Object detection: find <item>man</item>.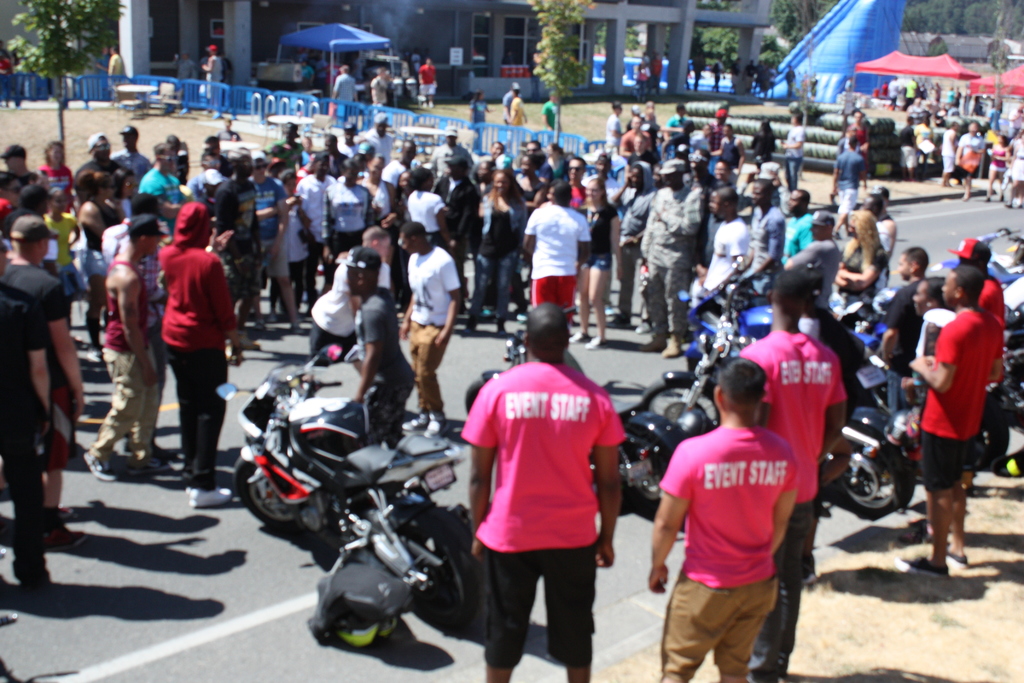
<region>369, 67, 394, 115</region>.
